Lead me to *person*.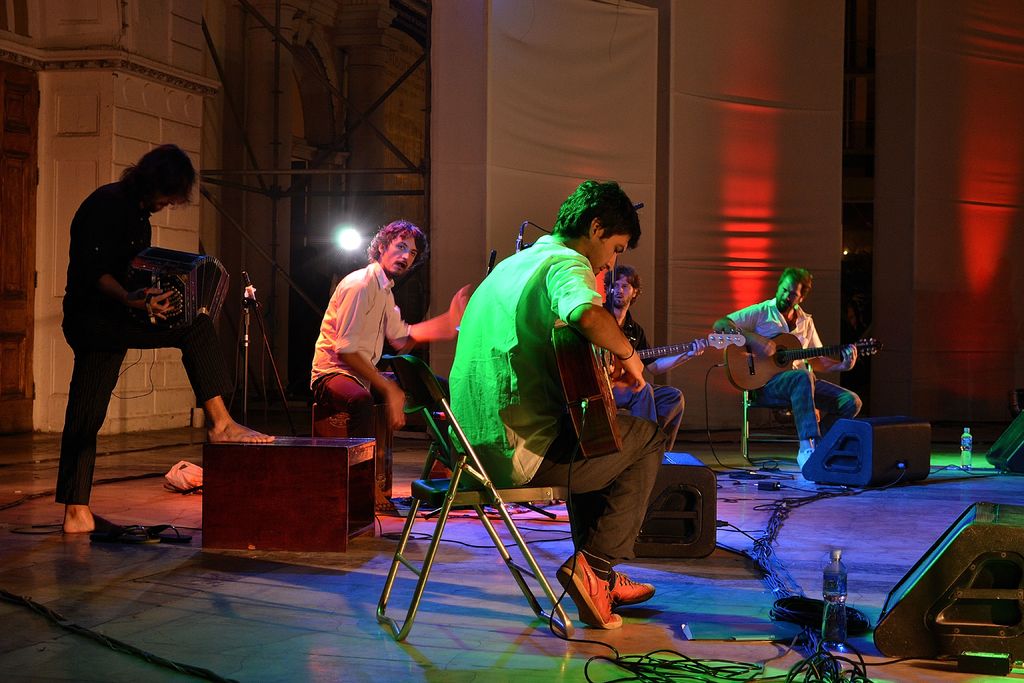
Lead to 52/144/270/532.
